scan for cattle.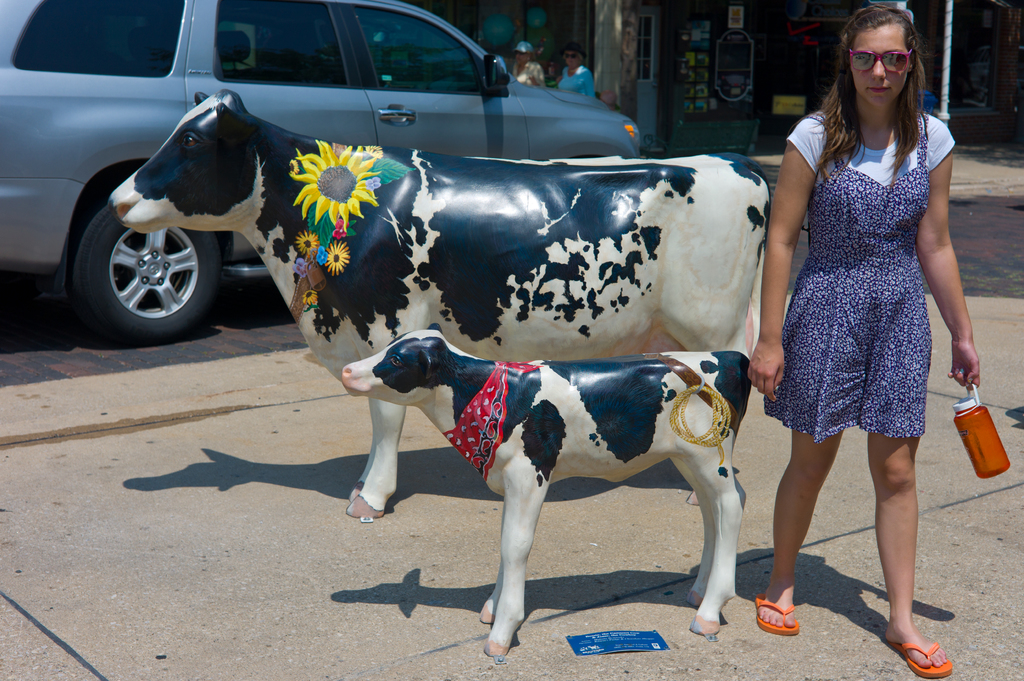
Scan result: left=110, top=90, right=776, bottom=513.
